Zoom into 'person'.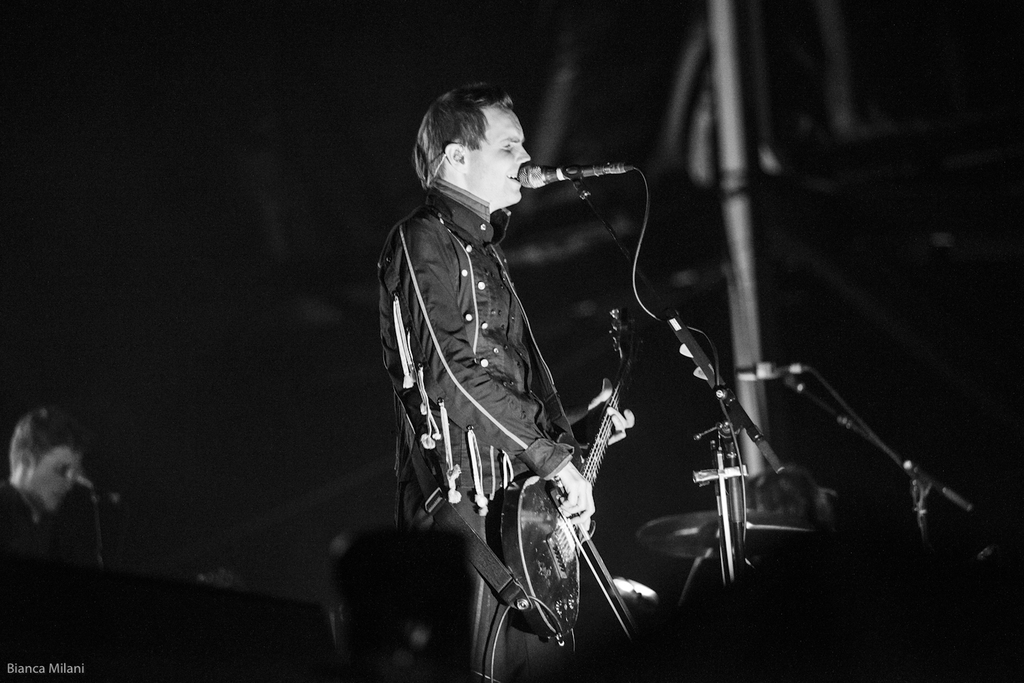
Zoom target: 378, 80, 638, 682.
